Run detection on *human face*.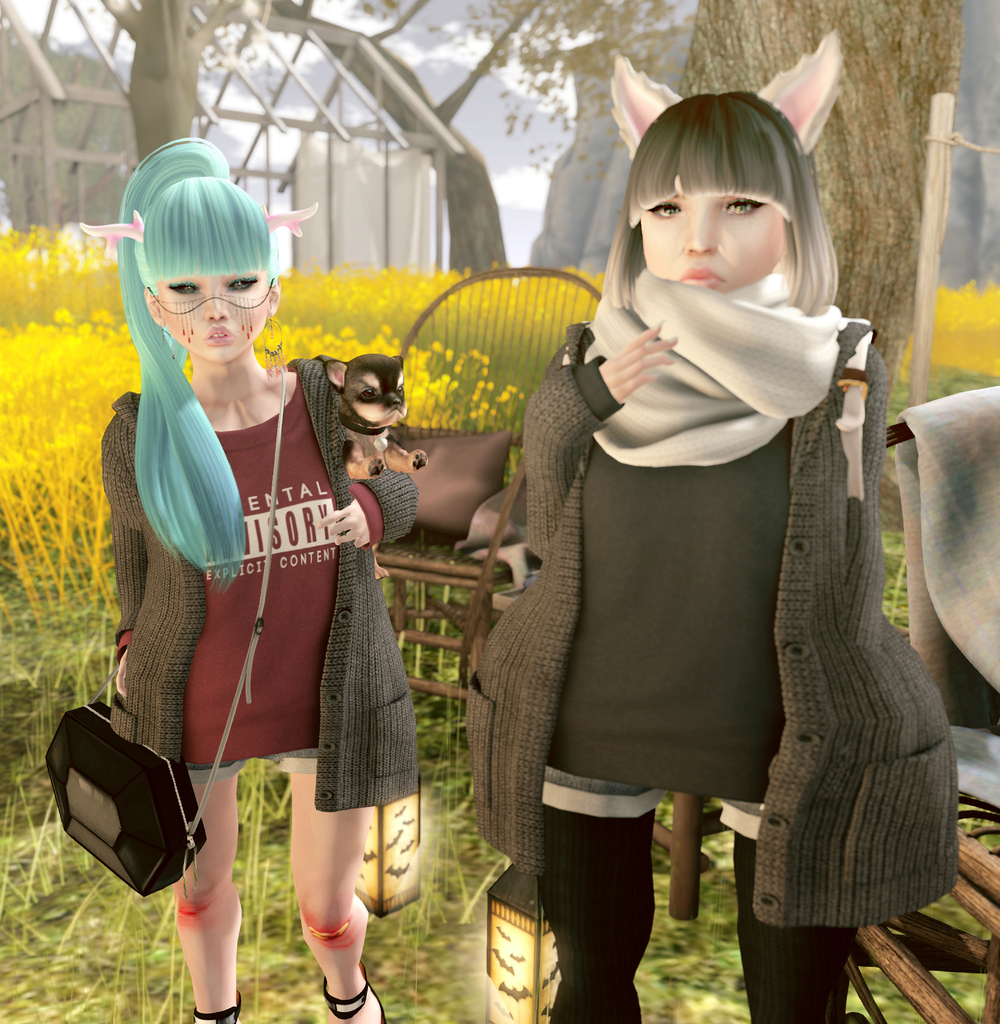
Result: x1=646 y1=173 x2=784 y2=290.
